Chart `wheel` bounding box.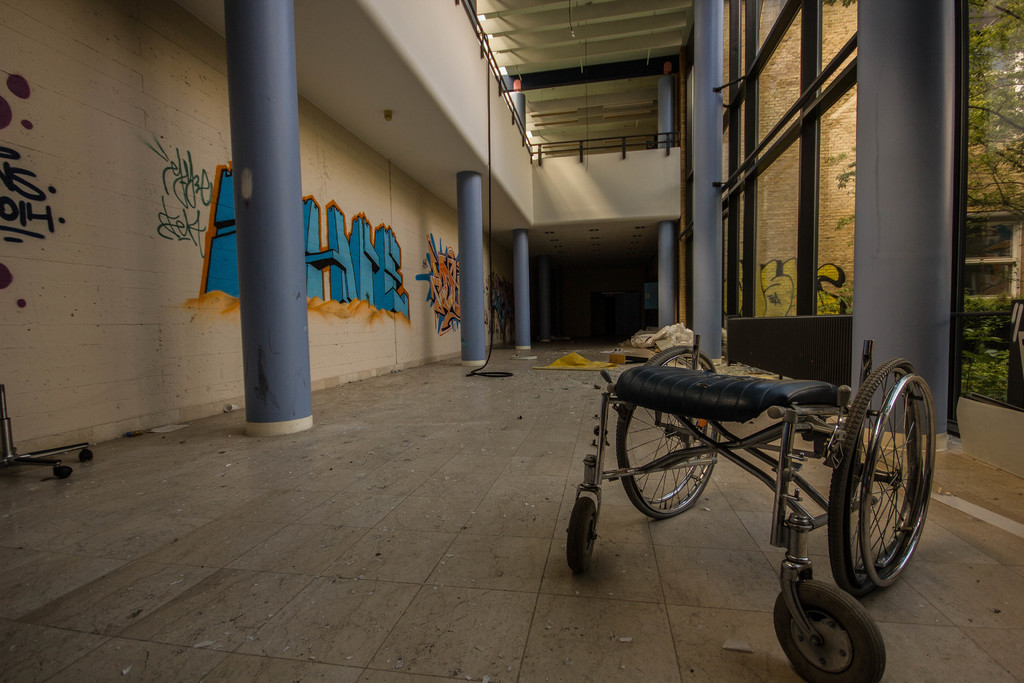
Charted: <bbox>769, 579, 888, 682</bbox>.
